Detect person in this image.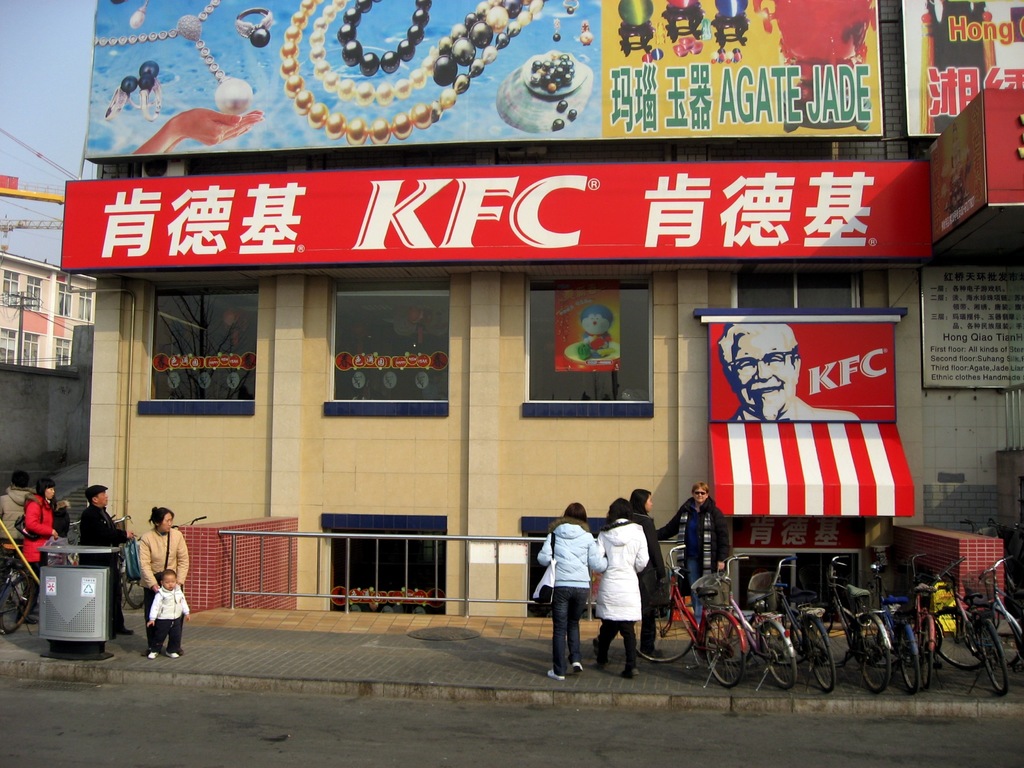
Detection: [x1=710, y1=316, x2=856, y2=421].
